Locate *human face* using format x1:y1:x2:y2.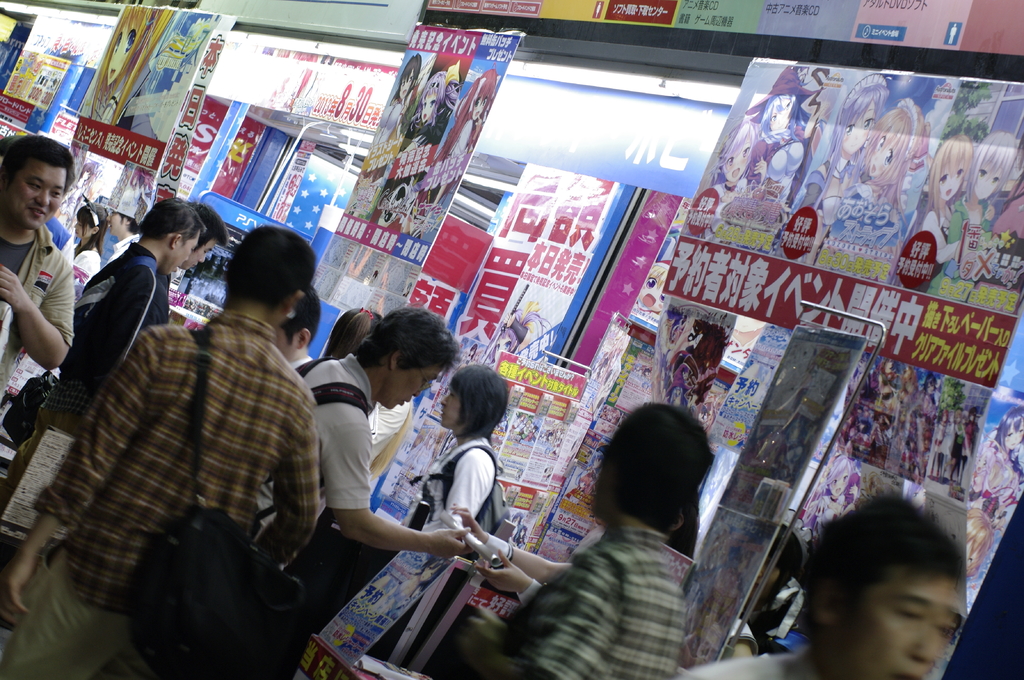
942:415:948:421.
